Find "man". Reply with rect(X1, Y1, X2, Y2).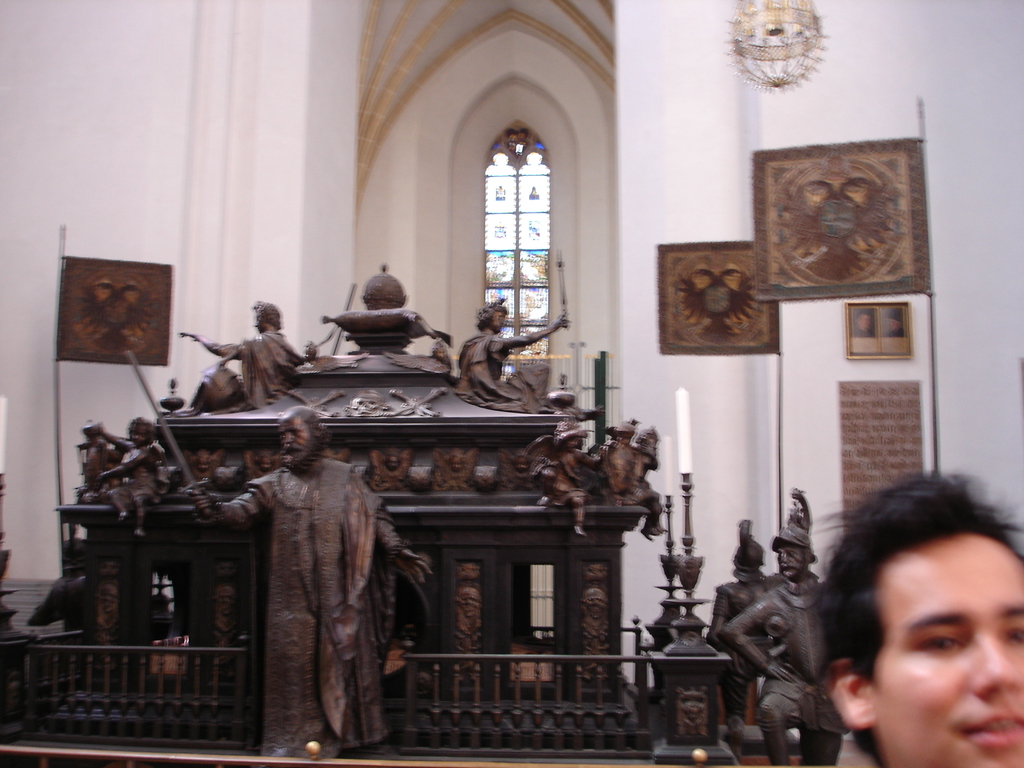
rect(822, 467, 1023, 767).
